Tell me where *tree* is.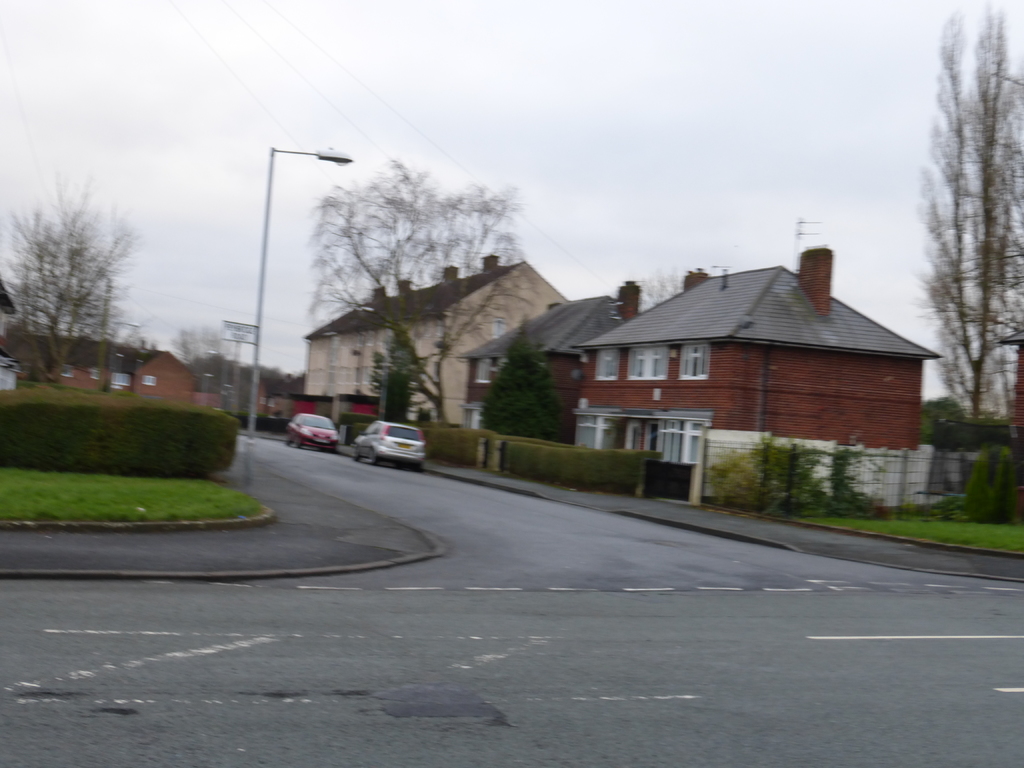
*tree* is at bbox=(481, 310, 575, 451).
